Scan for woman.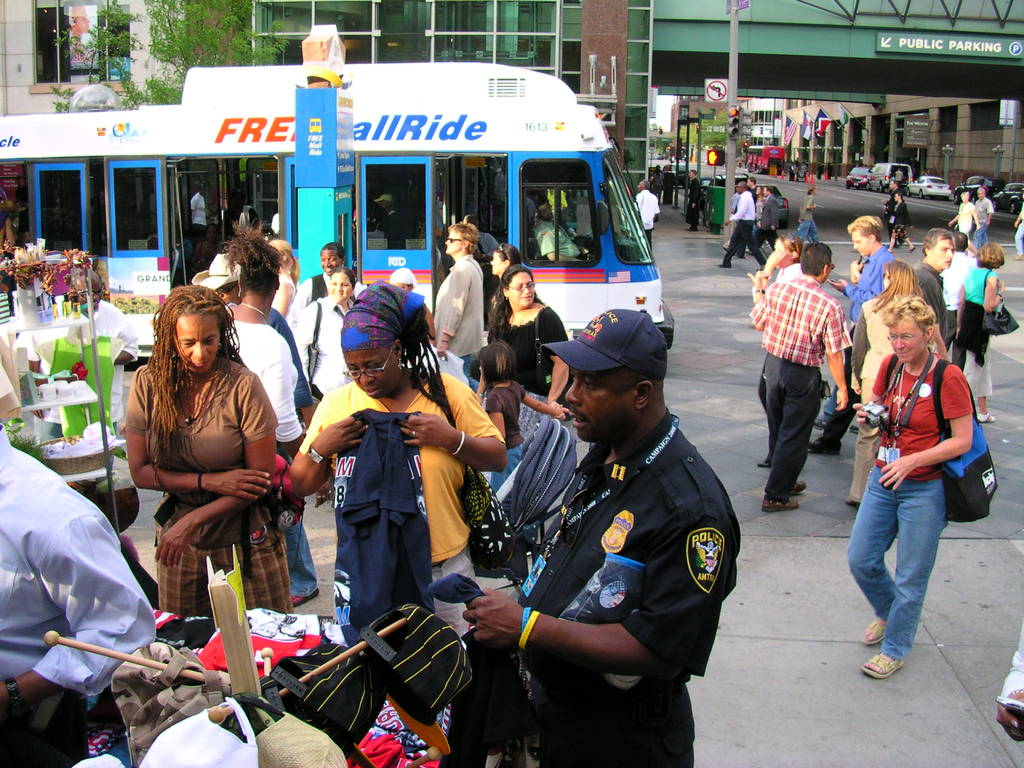
Scan result: <region>956, 241, 1004, 422</region>.
